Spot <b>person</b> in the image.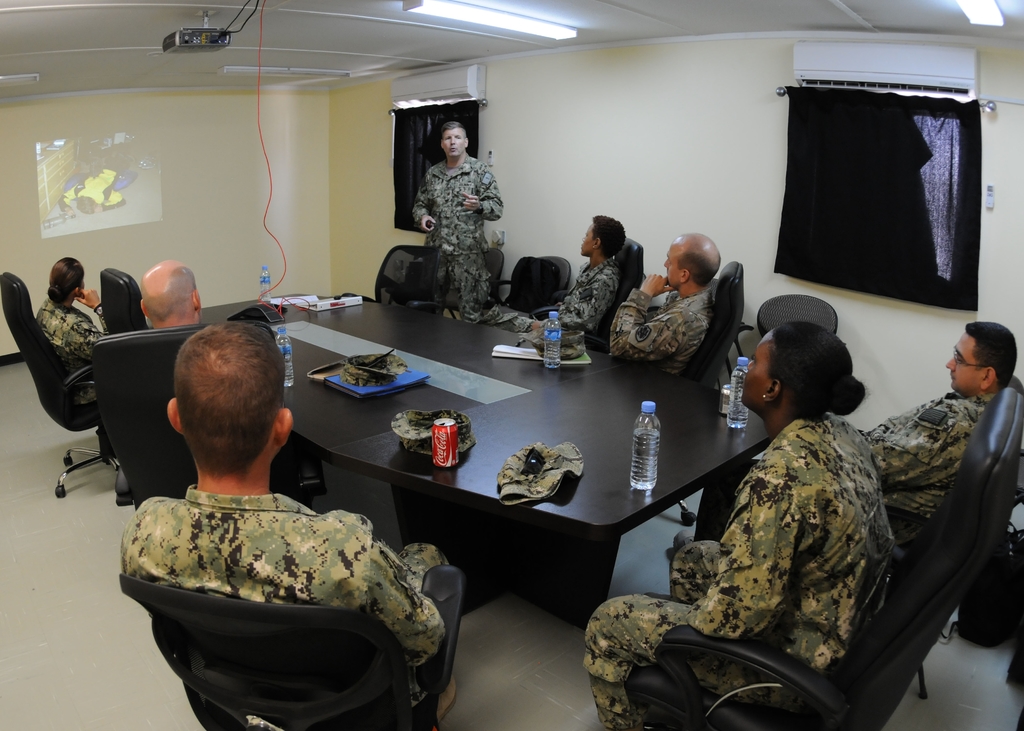
<b>person</b> found at <box>483,214,627,334</box>.
